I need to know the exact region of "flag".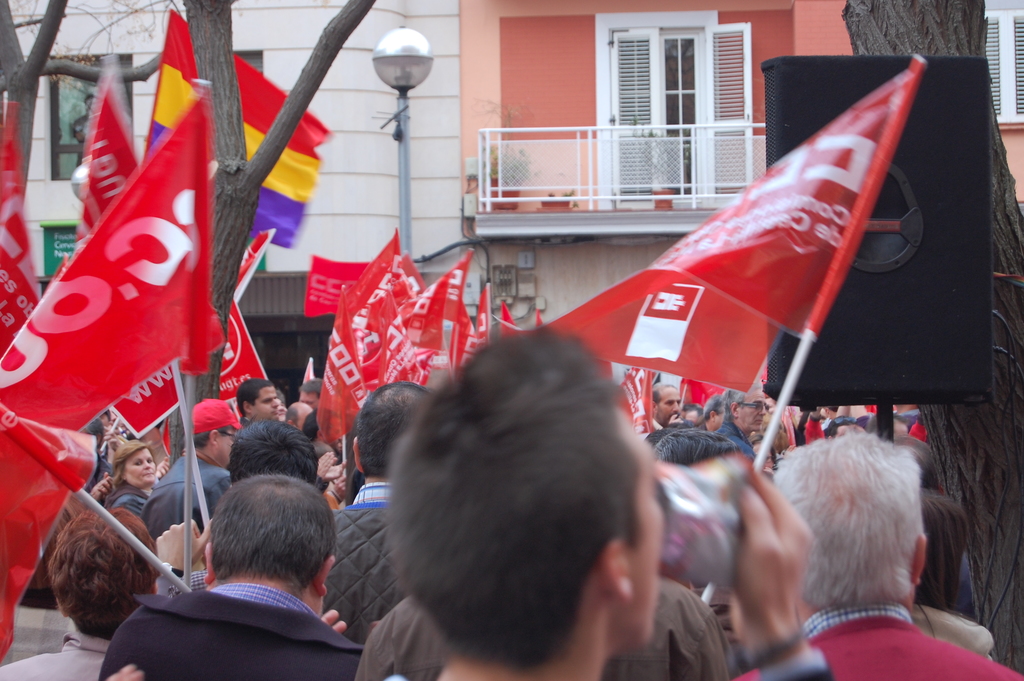
Region: pyautogui.locateOnScreen(530, 45, 921, 400).
